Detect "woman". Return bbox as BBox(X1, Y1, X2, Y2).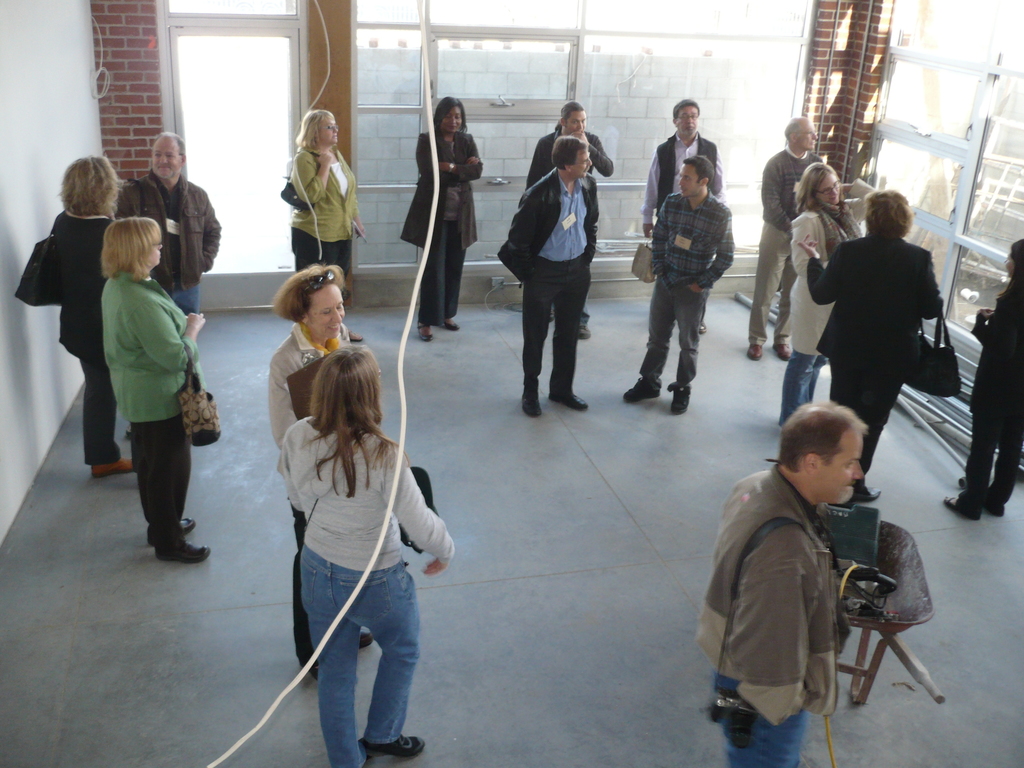
BBox(939, 239, 1023, 521).
